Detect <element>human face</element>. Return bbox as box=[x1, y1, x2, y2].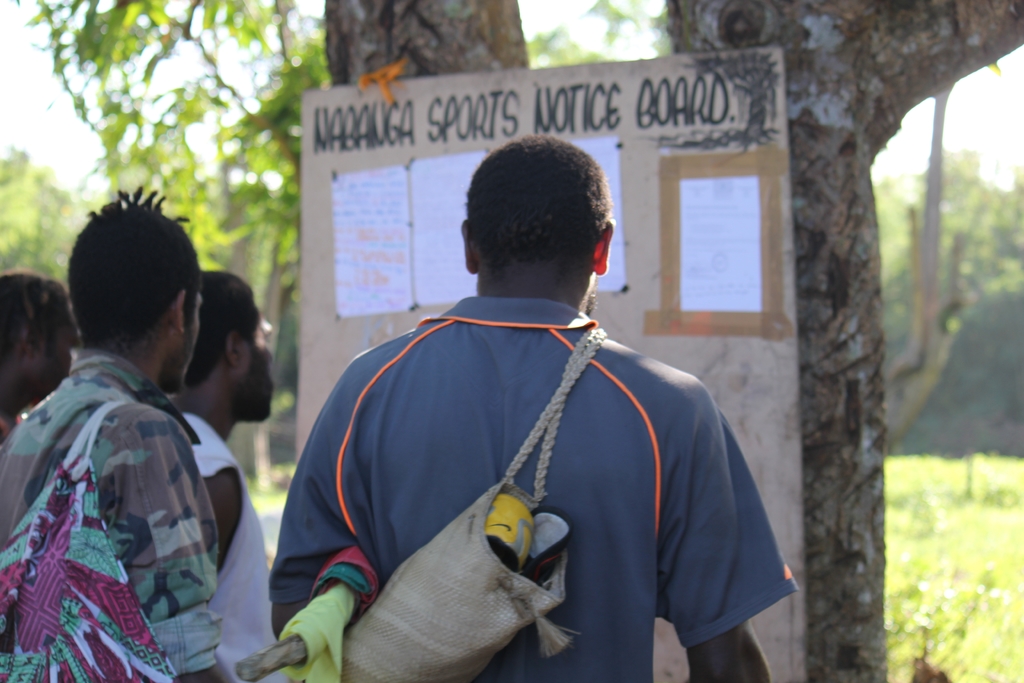
box=[154, 286, 203, 396].
